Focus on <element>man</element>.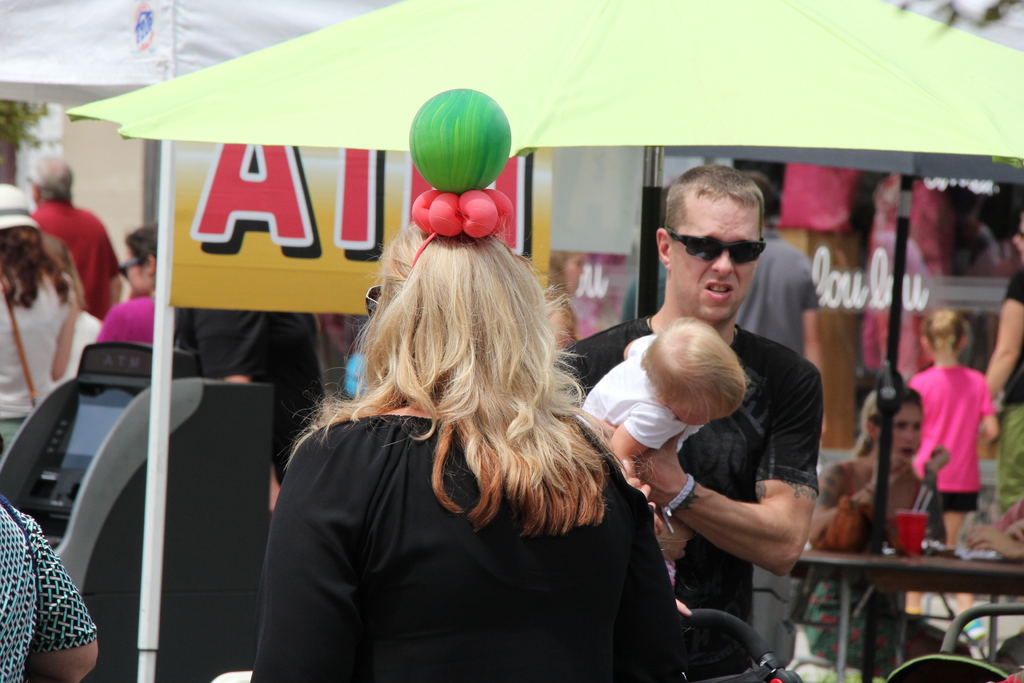
Focused at <region>735, 170, 820, 368</region>.
